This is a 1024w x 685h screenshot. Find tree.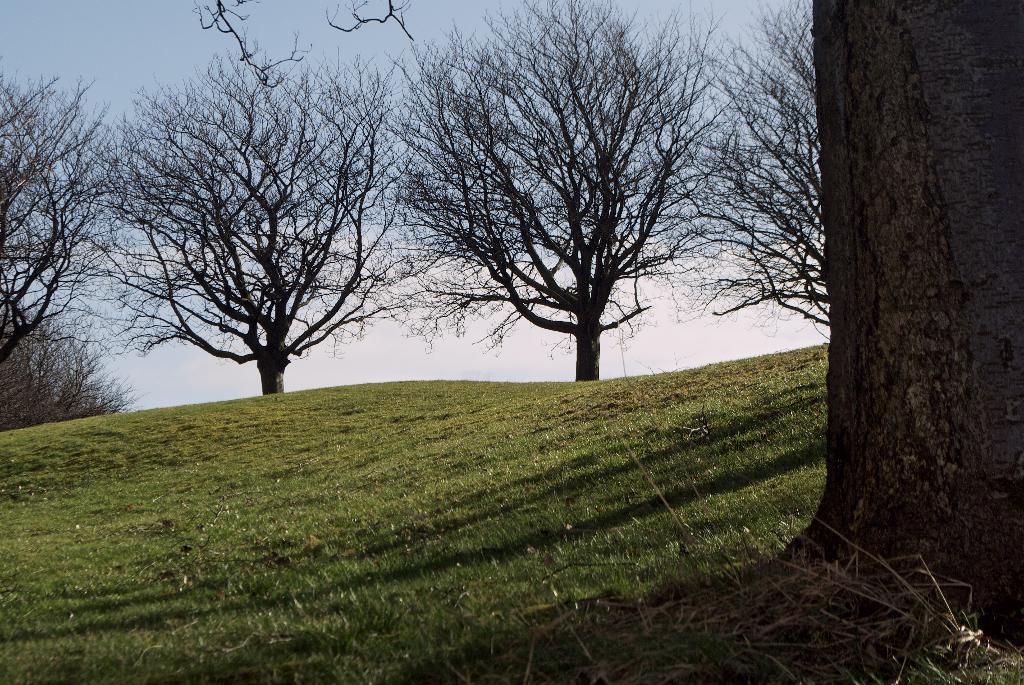
Bounding box: <box>414,22,717,427</box>.
